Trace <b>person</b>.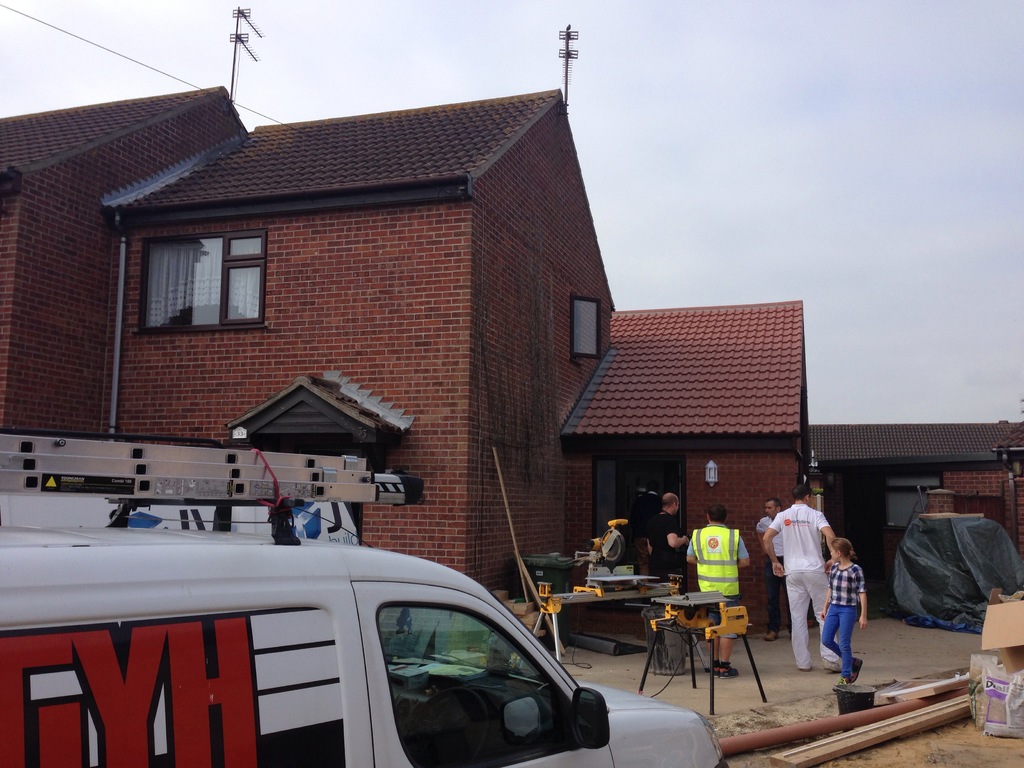
Traced to pyautogui.locateOnScreen(653, 492, 691, 595).
